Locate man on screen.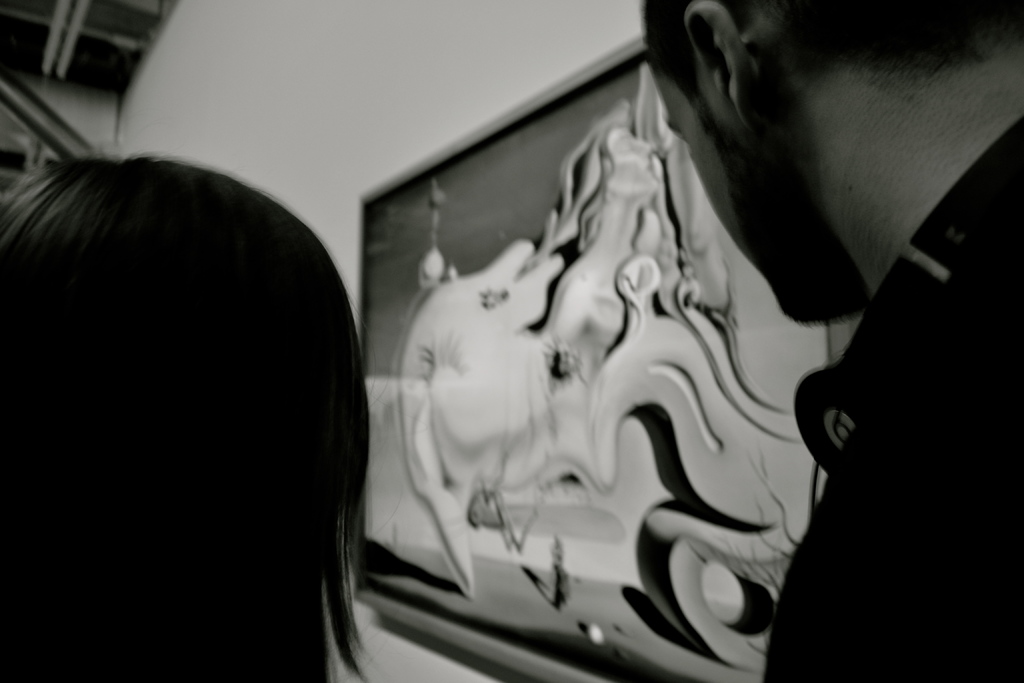
On screen at 640,0,1023,682.
